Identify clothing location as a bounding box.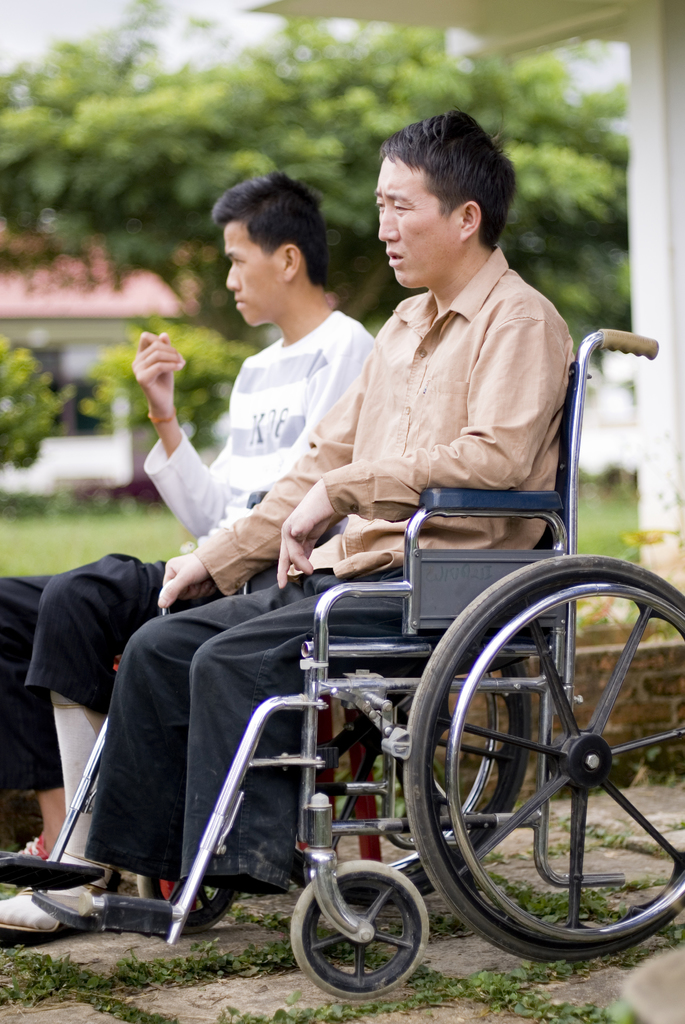
pyautogui.locateOnScreen(102, 251, 573, 895).
